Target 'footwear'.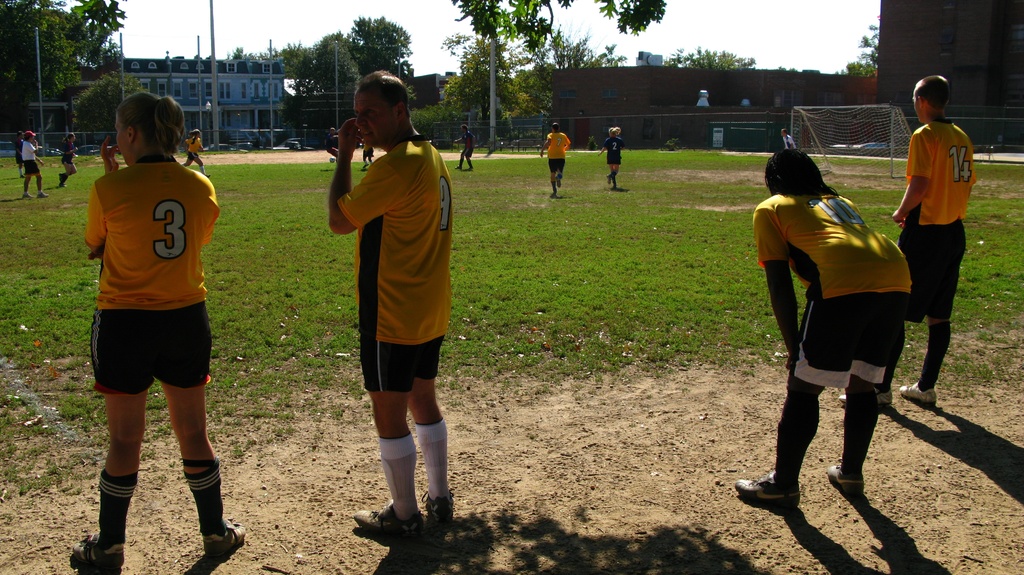
Target region: bbox(203, 172, 215, 182).
